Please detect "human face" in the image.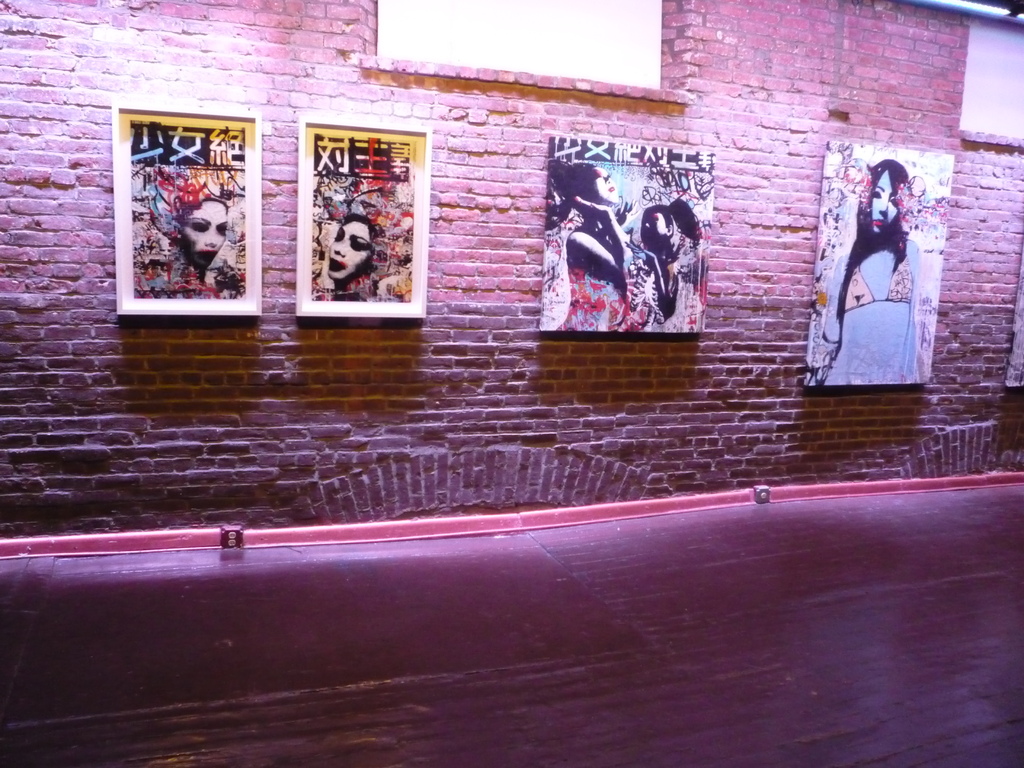
Rect(870, 166, 900, 232).
